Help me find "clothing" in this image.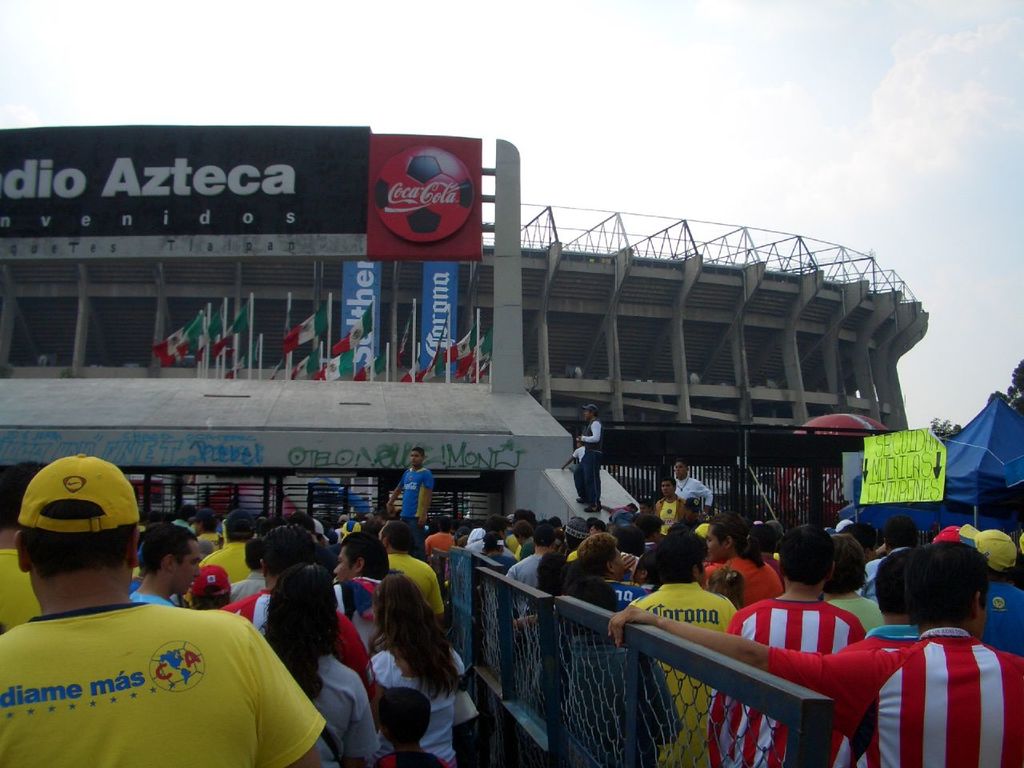
Found it: box=[0, 545, 41, 630].
